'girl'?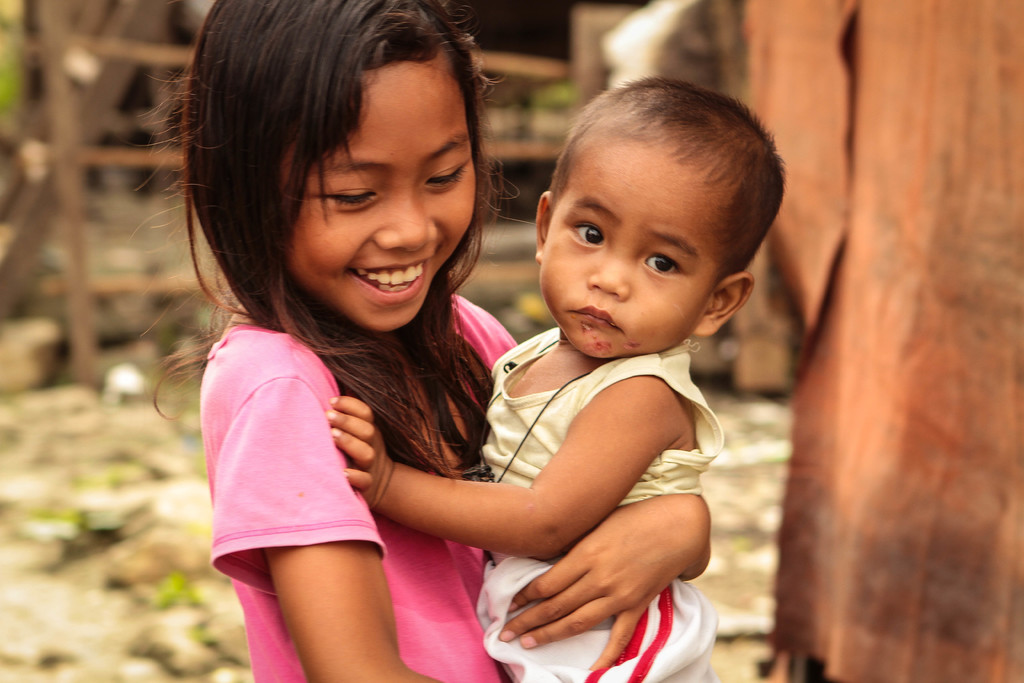
box=[131, 0, 714, 682]
